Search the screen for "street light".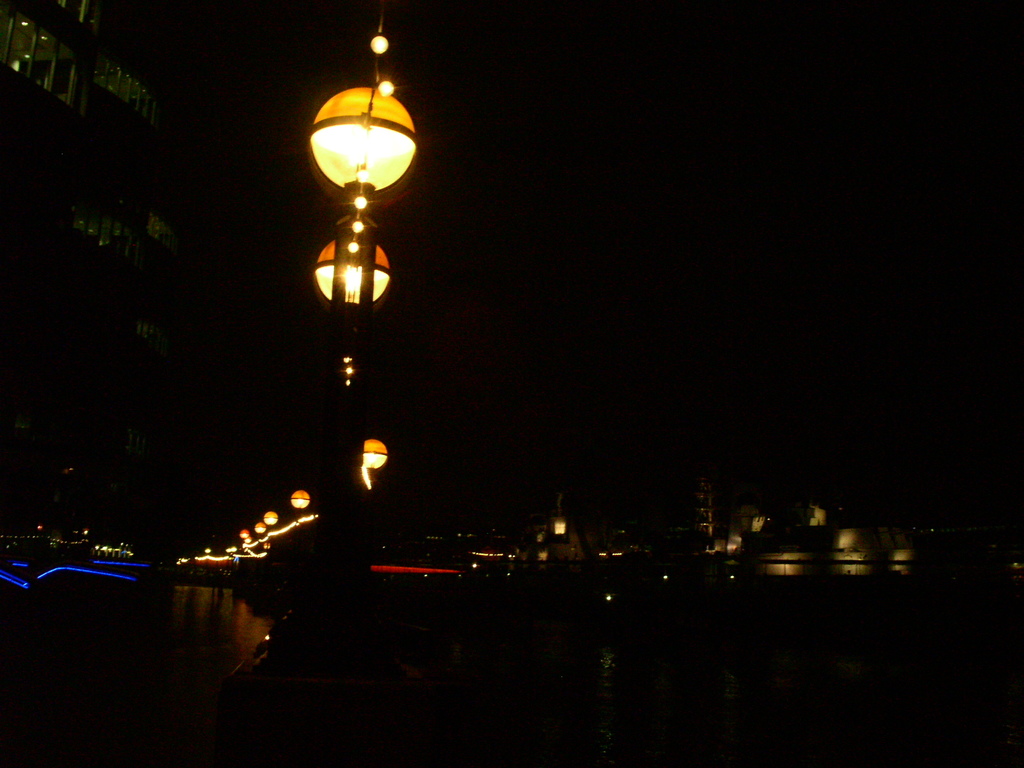
Found at [300, 0, 424, 618].
